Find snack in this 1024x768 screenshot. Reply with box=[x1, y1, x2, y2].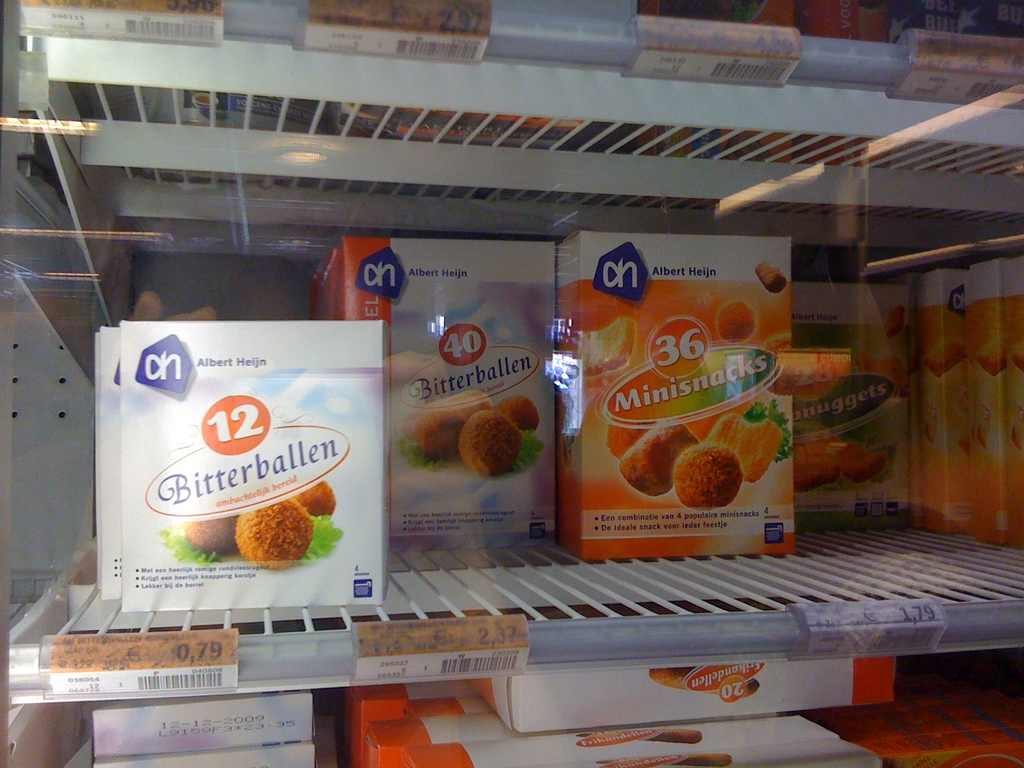
box=[295, 483, 337, 518].
